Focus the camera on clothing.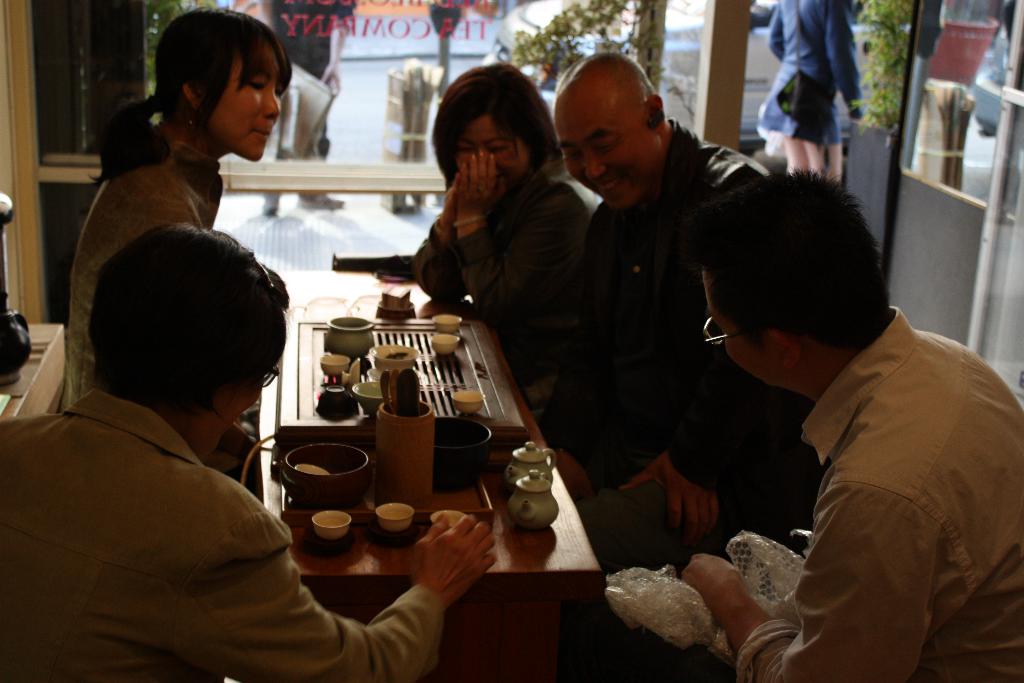
Focus region: 529,106,828,680.
